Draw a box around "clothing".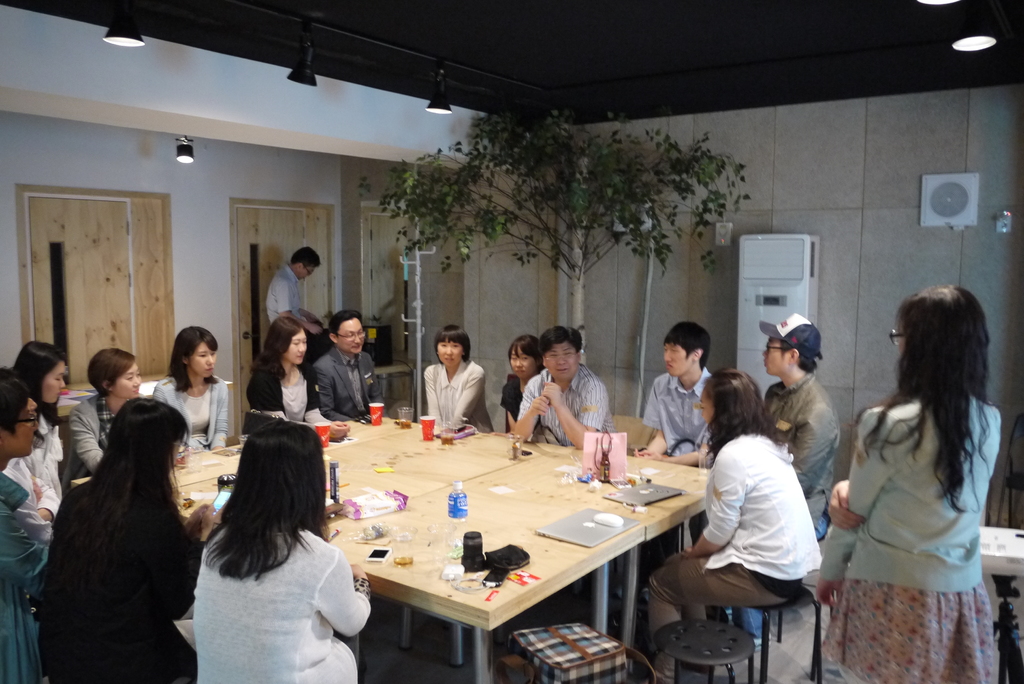
region(61, 398, 109, 470).
